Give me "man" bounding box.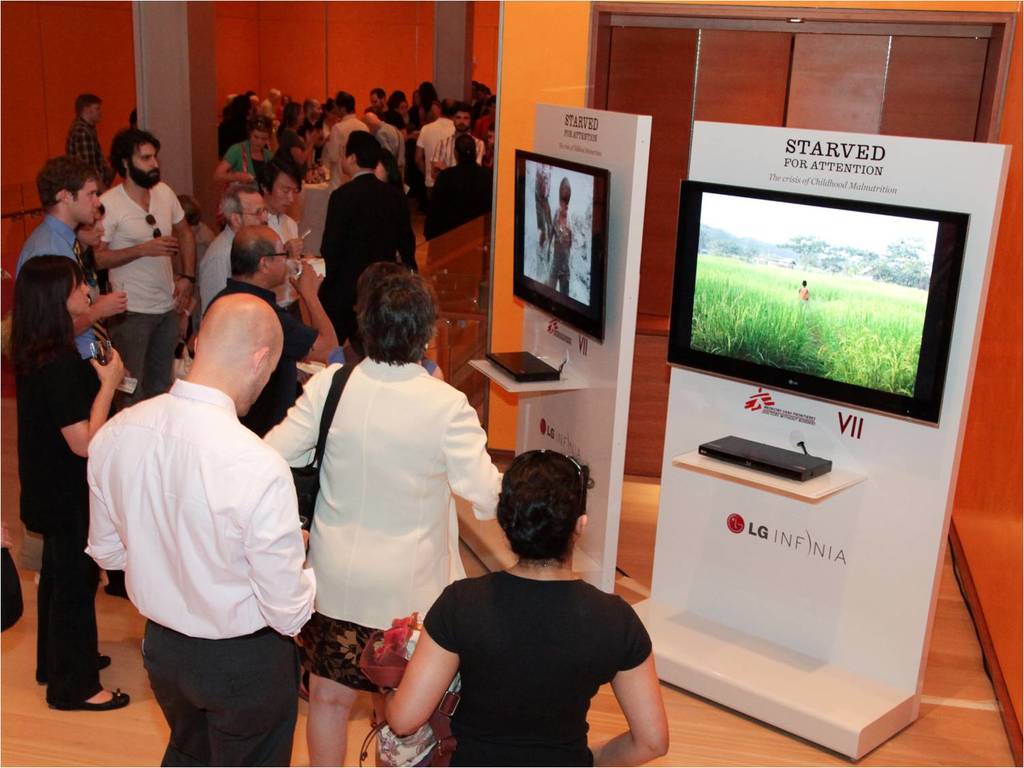
region(362, 78, 403, 132).
